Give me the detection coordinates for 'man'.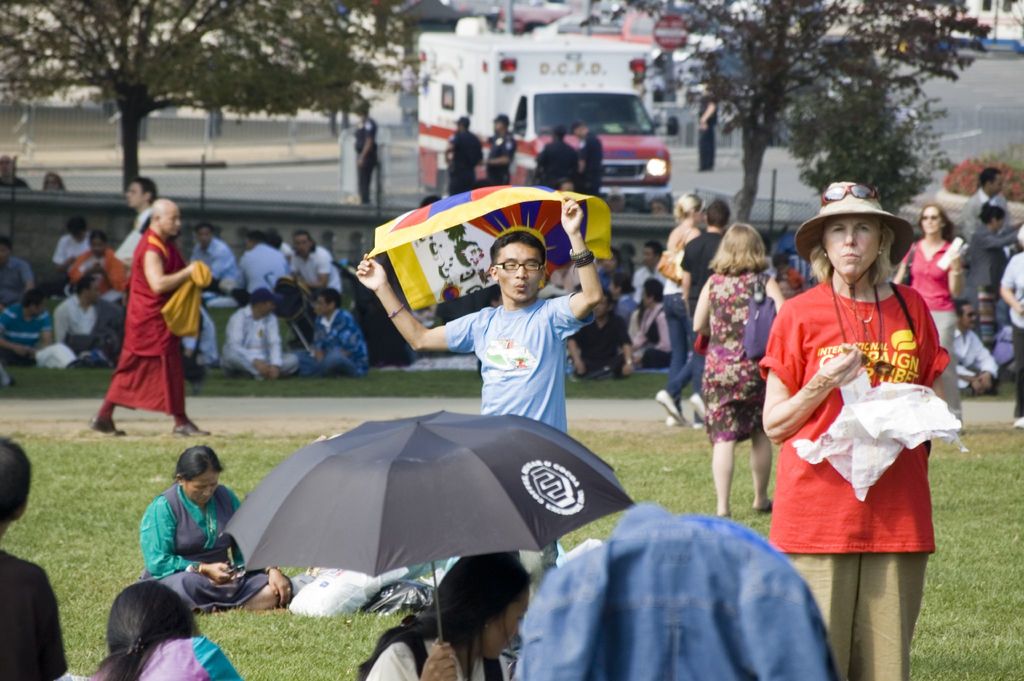
{"left": 634, "top": 242, "right": 681, "bottom": 299}.
